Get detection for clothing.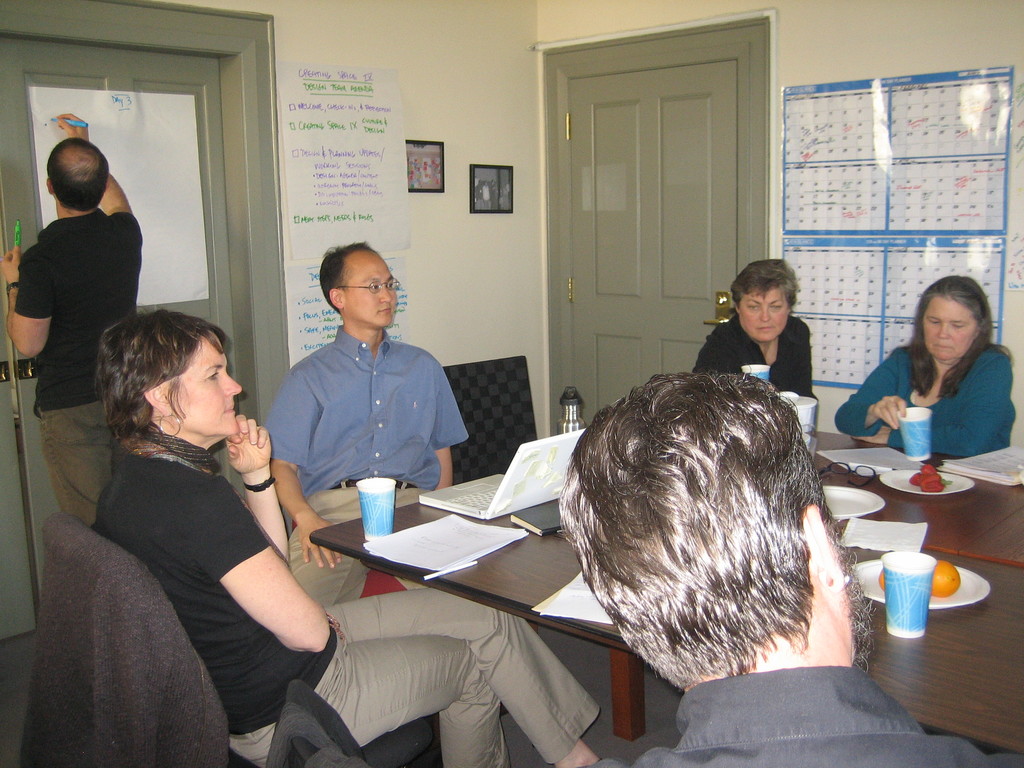
Detection: 591, 653, 1023, 767.
